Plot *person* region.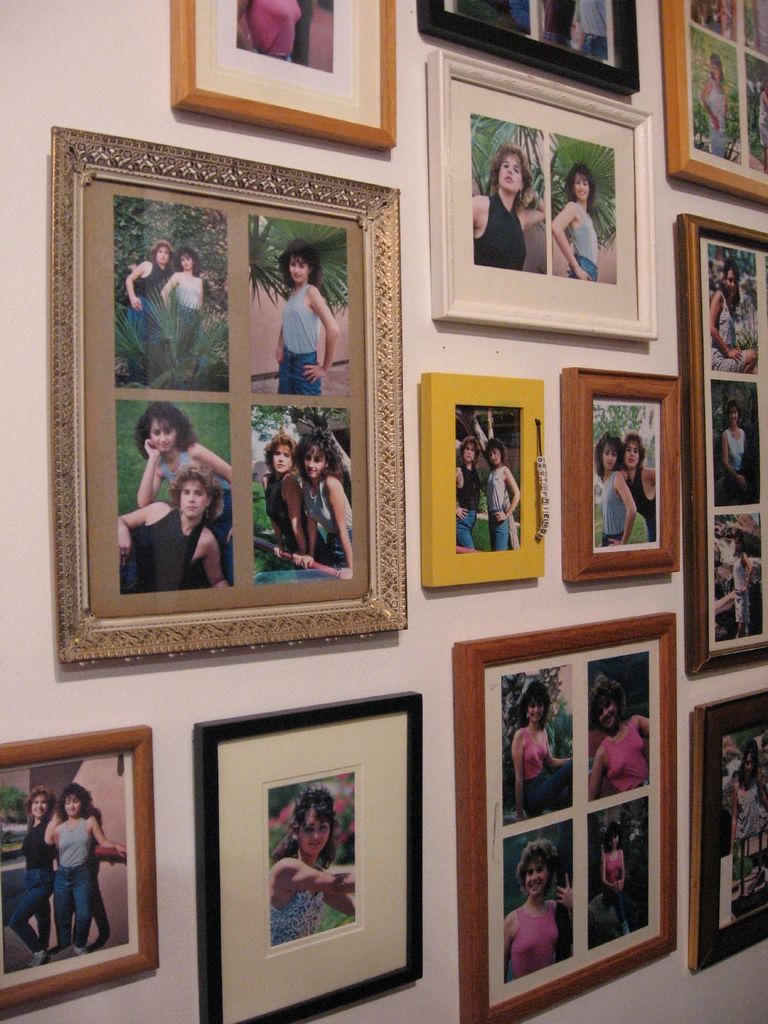
Plotted at BBox(515, 682, 569, 815).
